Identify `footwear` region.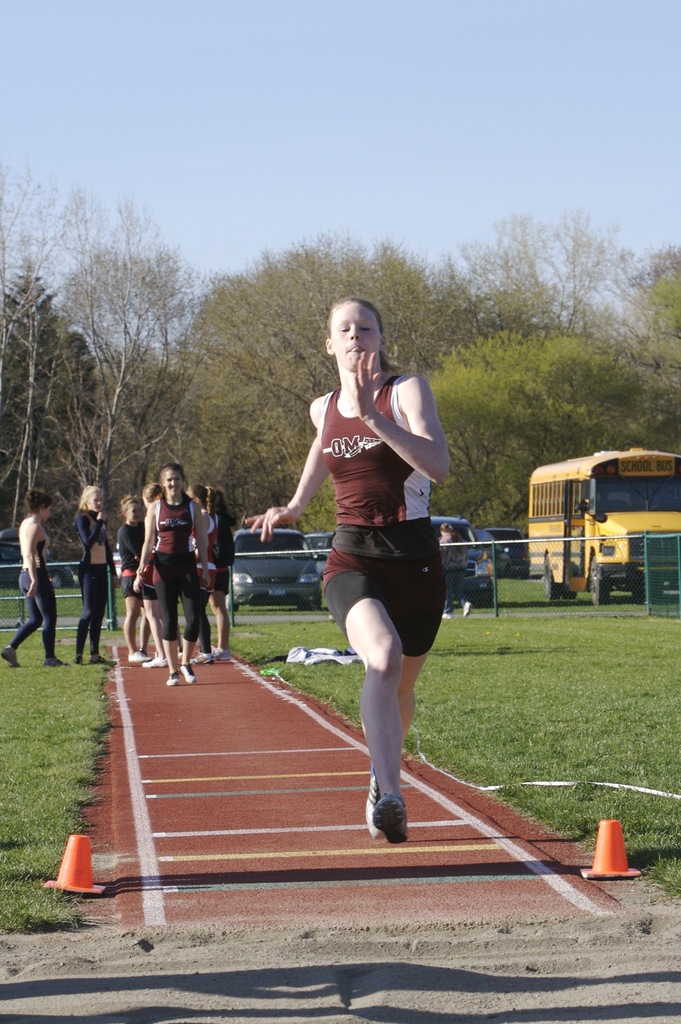
Region: BBox(0, 646, 23, 670).
